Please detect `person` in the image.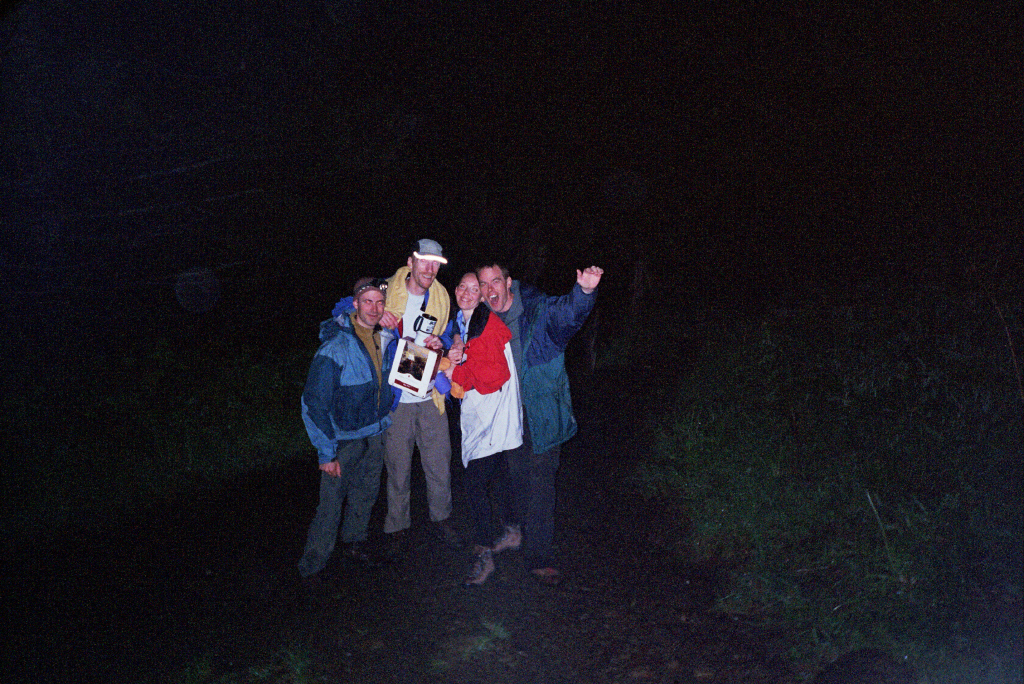
l=428, t=277, r=513, b=593.
